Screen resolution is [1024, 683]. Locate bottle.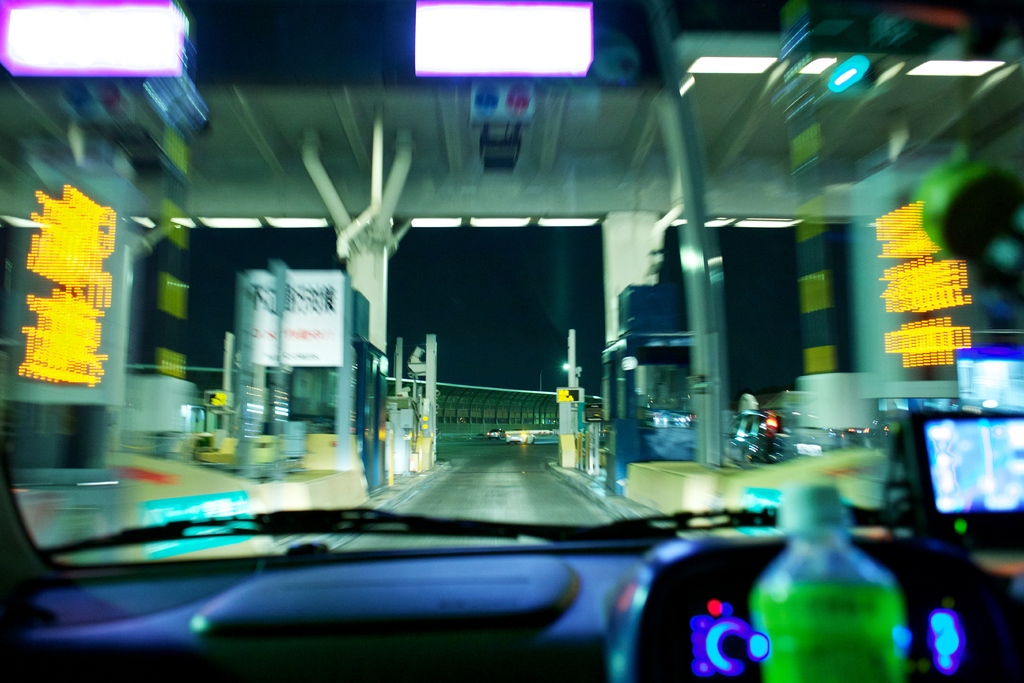
{"x1": 753, "y1": 477, "x2": 928, "y2": 682}.
